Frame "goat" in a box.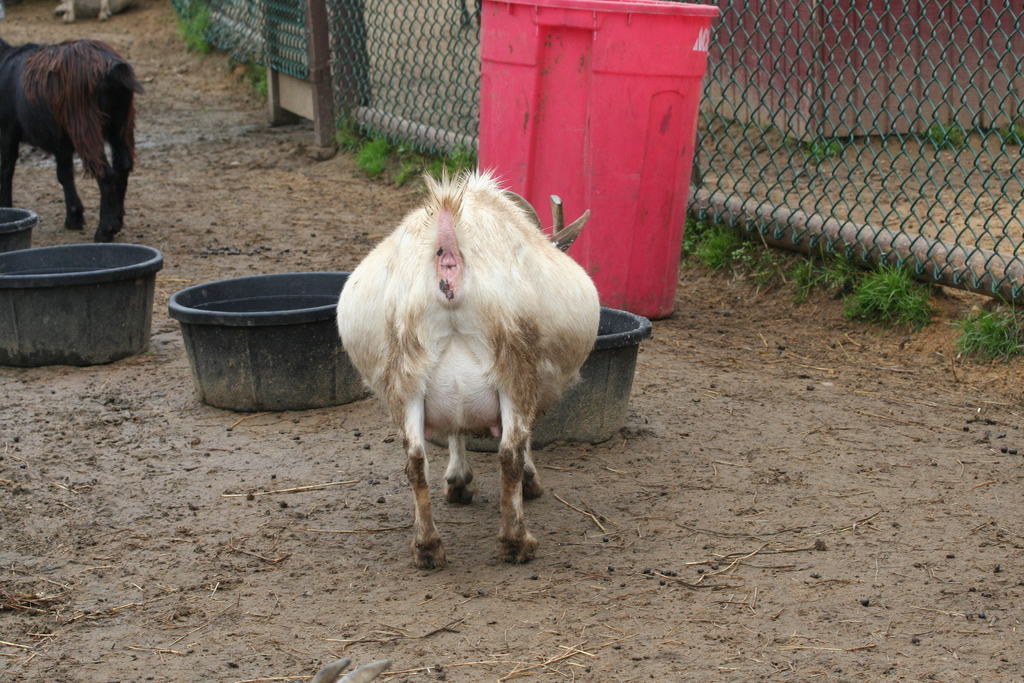
BBox(330, 171, 623, 589).
